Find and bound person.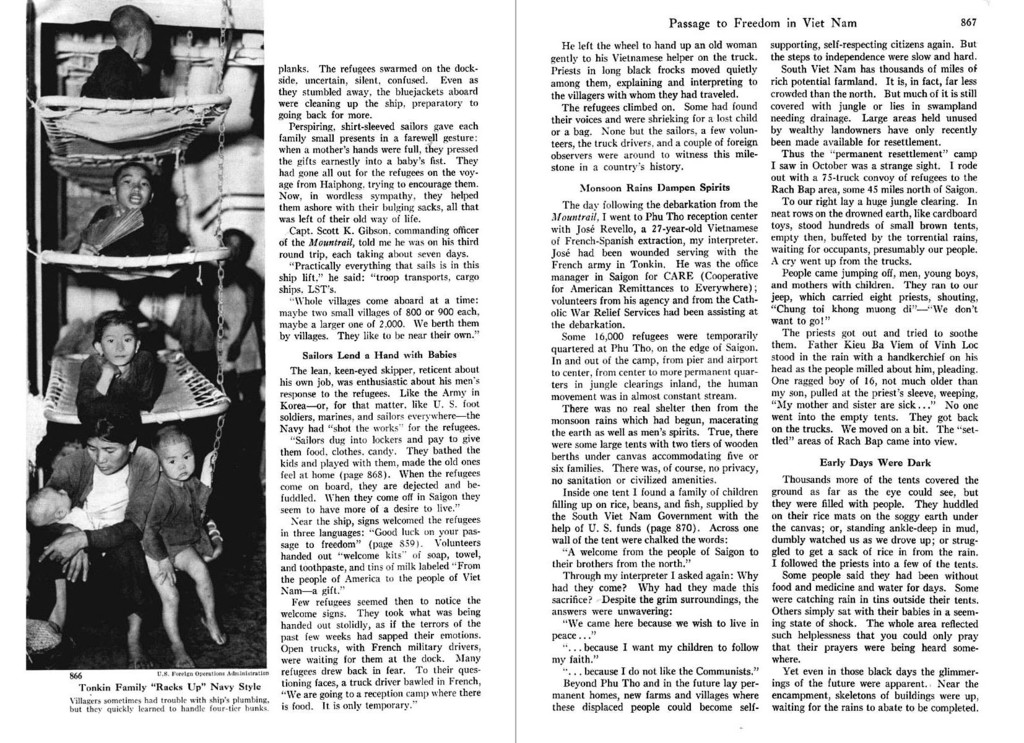
Bound: {"left": 72, "top": 167, "right": 196, "bottom": 257}.
